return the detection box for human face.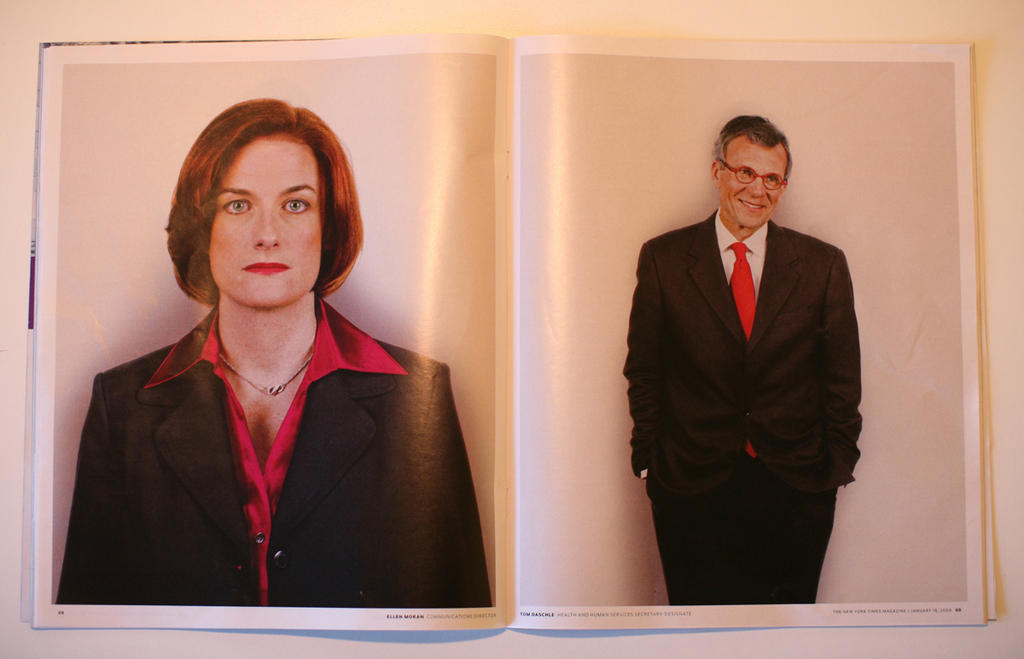
{"left": 208, "top": 133, "right": 323, "bottom": 306}.
